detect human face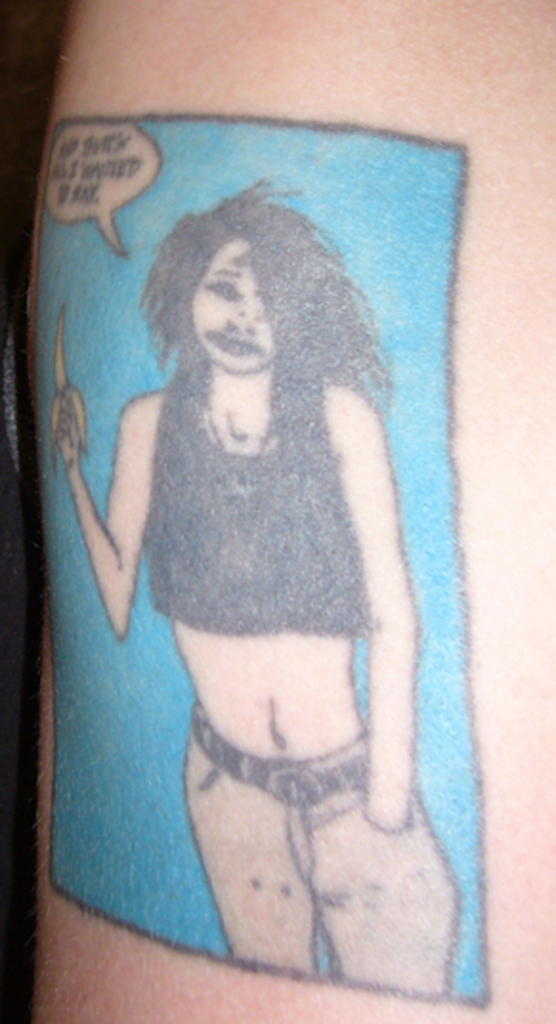
<region>189, 237, 275, 371</region>
